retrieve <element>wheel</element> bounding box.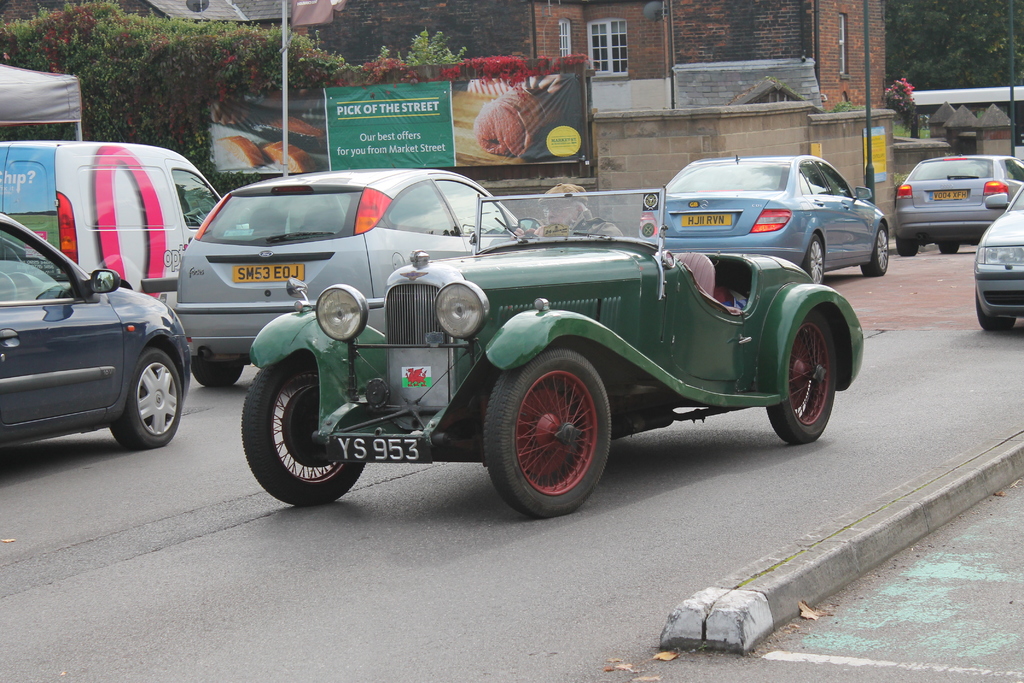
Bounding box: [x1=861, y1=224, x2=890, y2=277].
